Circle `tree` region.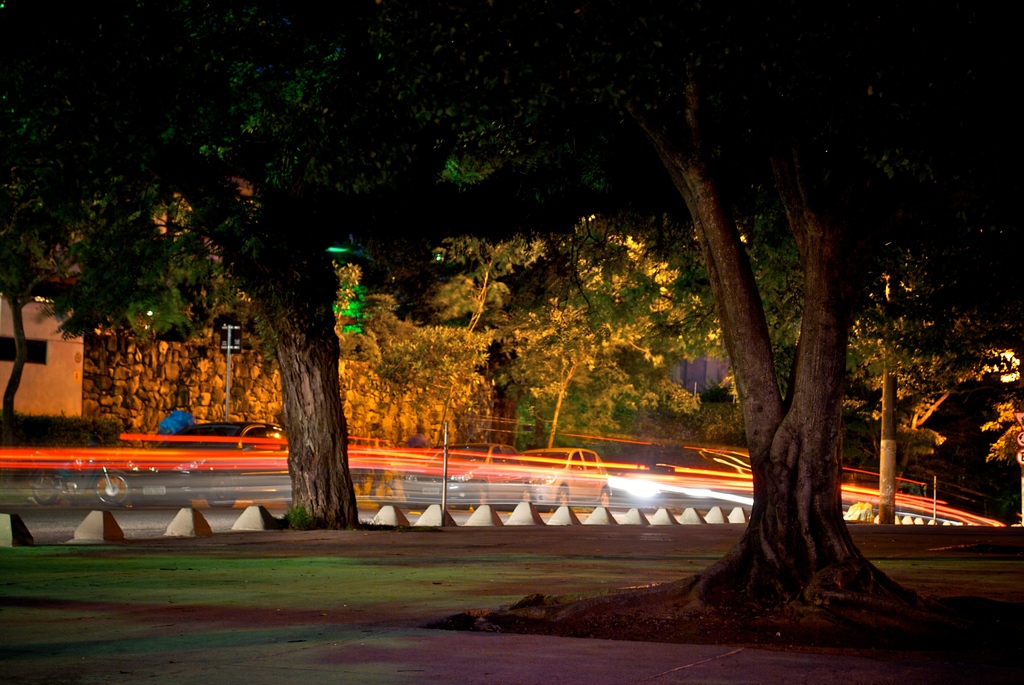
Region: 500, 212, 719, 453.
